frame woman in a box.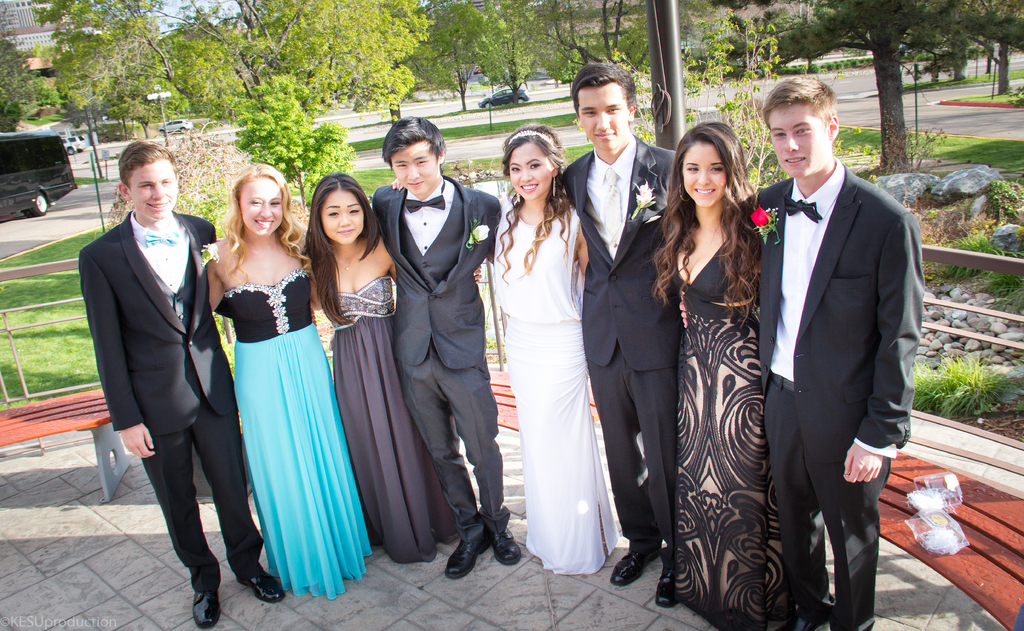
301,173,462,563.
